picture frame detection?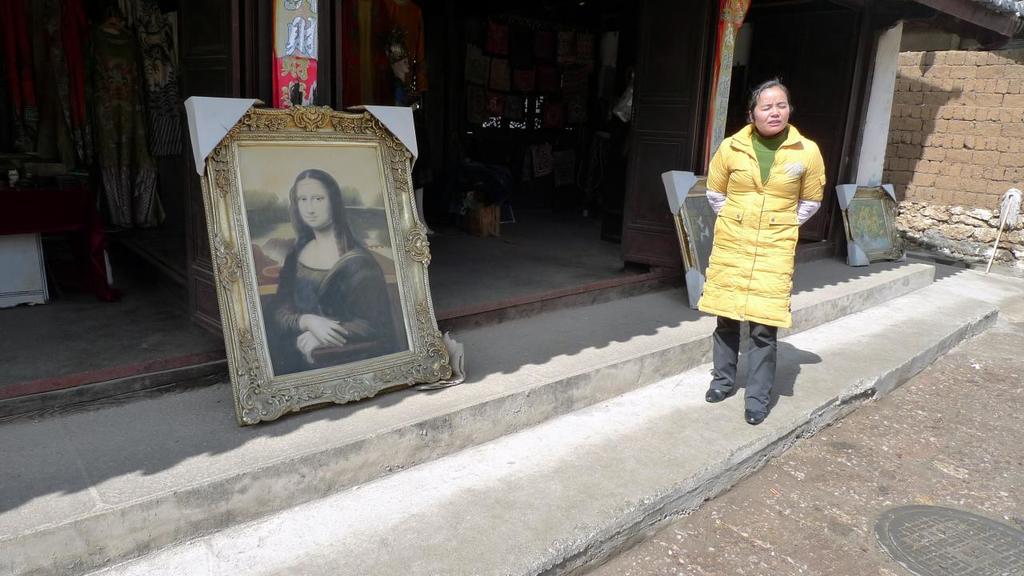
locate(832, 183, 910, 266)
